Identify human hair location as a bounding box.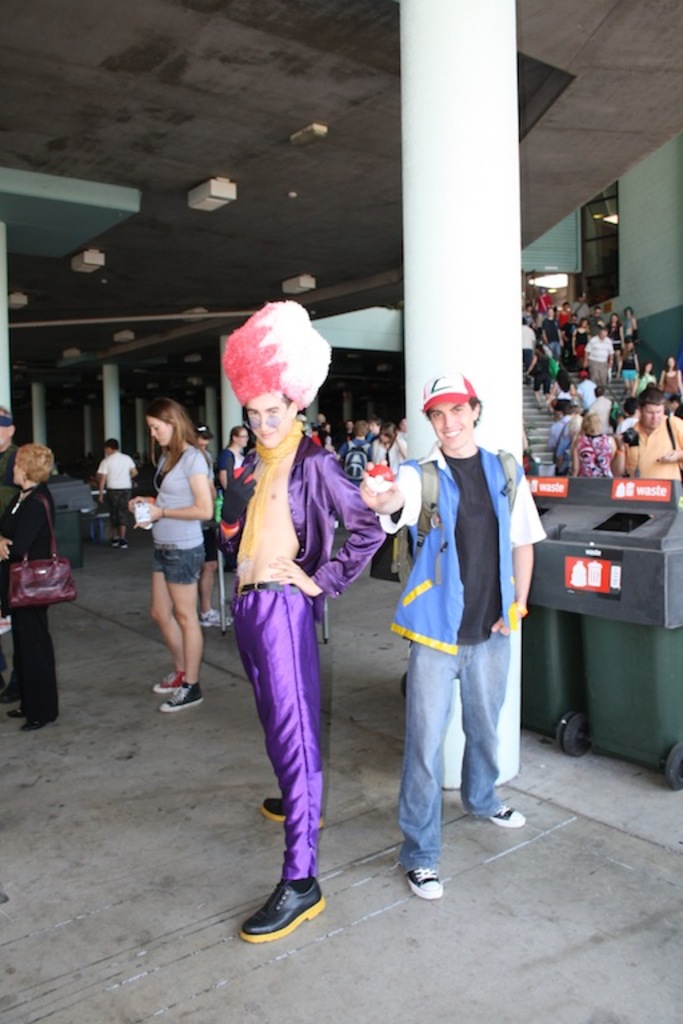
[467, 392, 483, 428].
